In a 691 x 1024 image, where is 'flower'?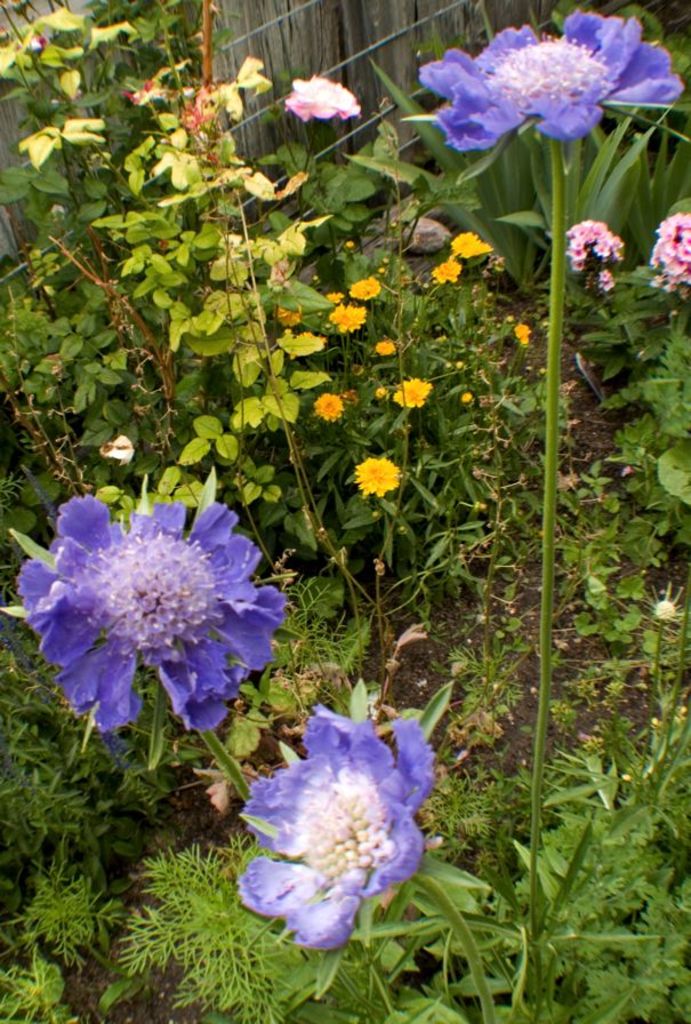
(425, 5, 683, 151).
